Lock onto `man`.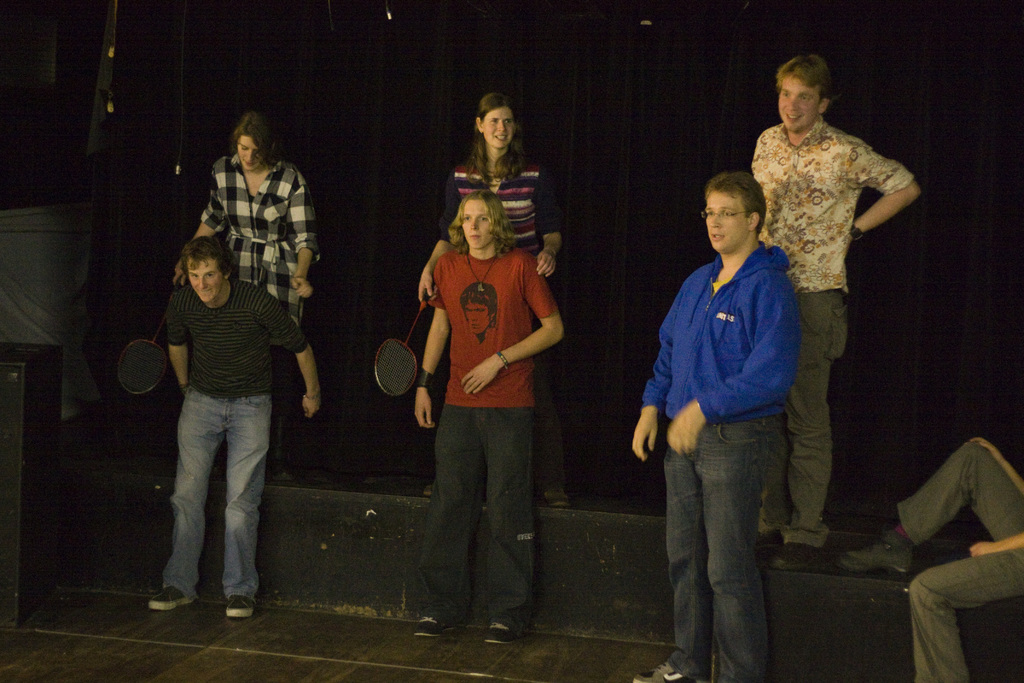
Locked: 845, 434, 1023, 682.
